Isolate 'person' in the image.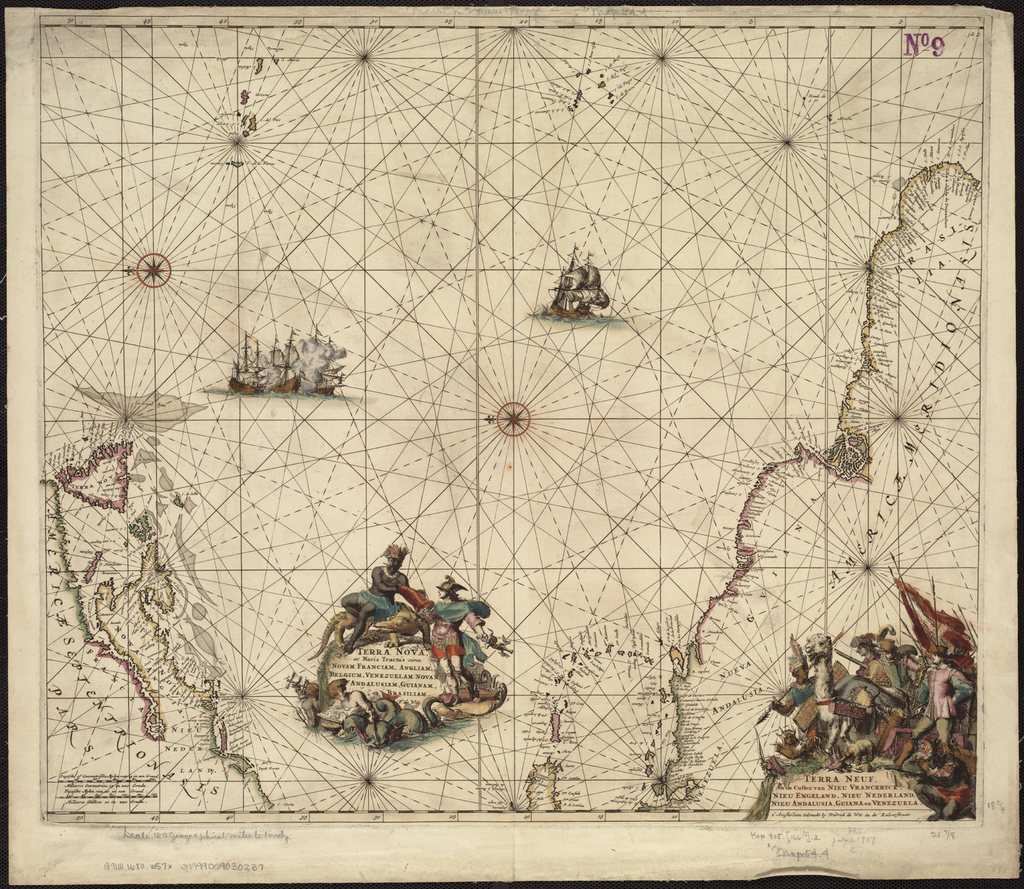
Isolated region: box=[338, 542, 410, 651].
